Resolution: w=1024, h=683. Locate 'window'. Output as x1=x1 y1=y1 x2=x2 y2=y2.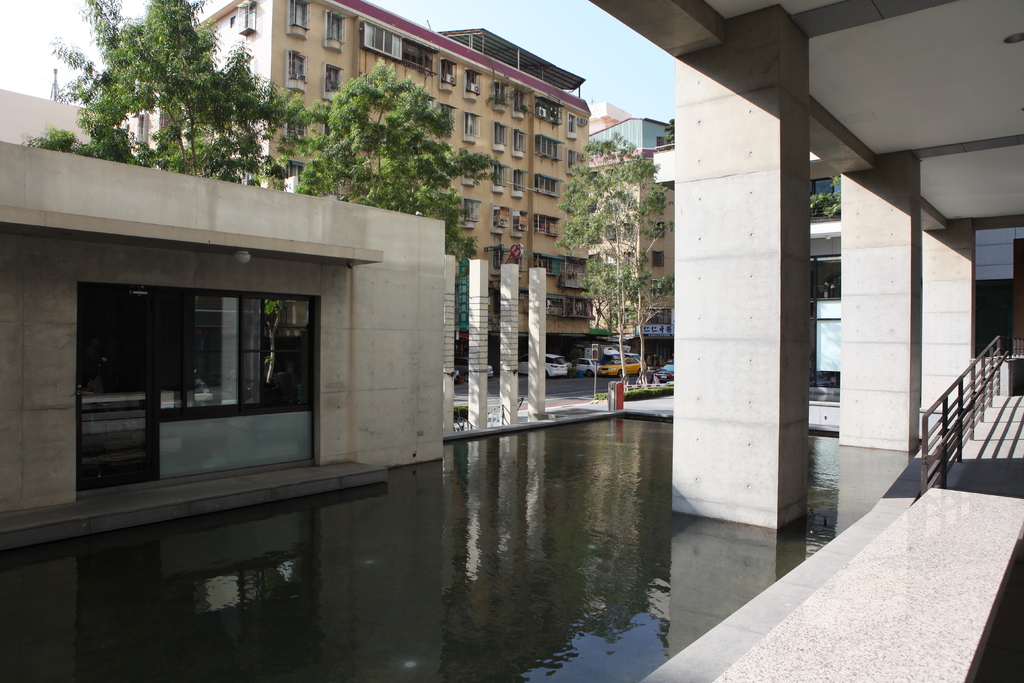
x1=651 y1=250 x2=665 y2=268.
